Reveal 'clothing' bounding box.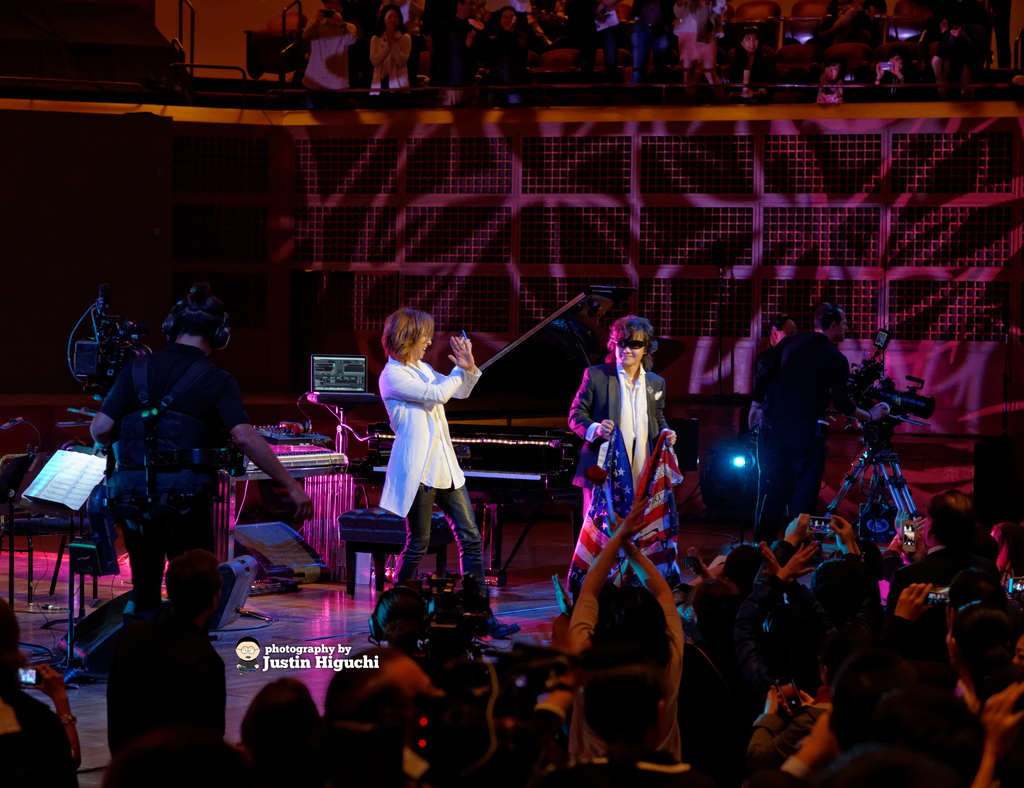
Revealed: [824, 0, 888, 49].
